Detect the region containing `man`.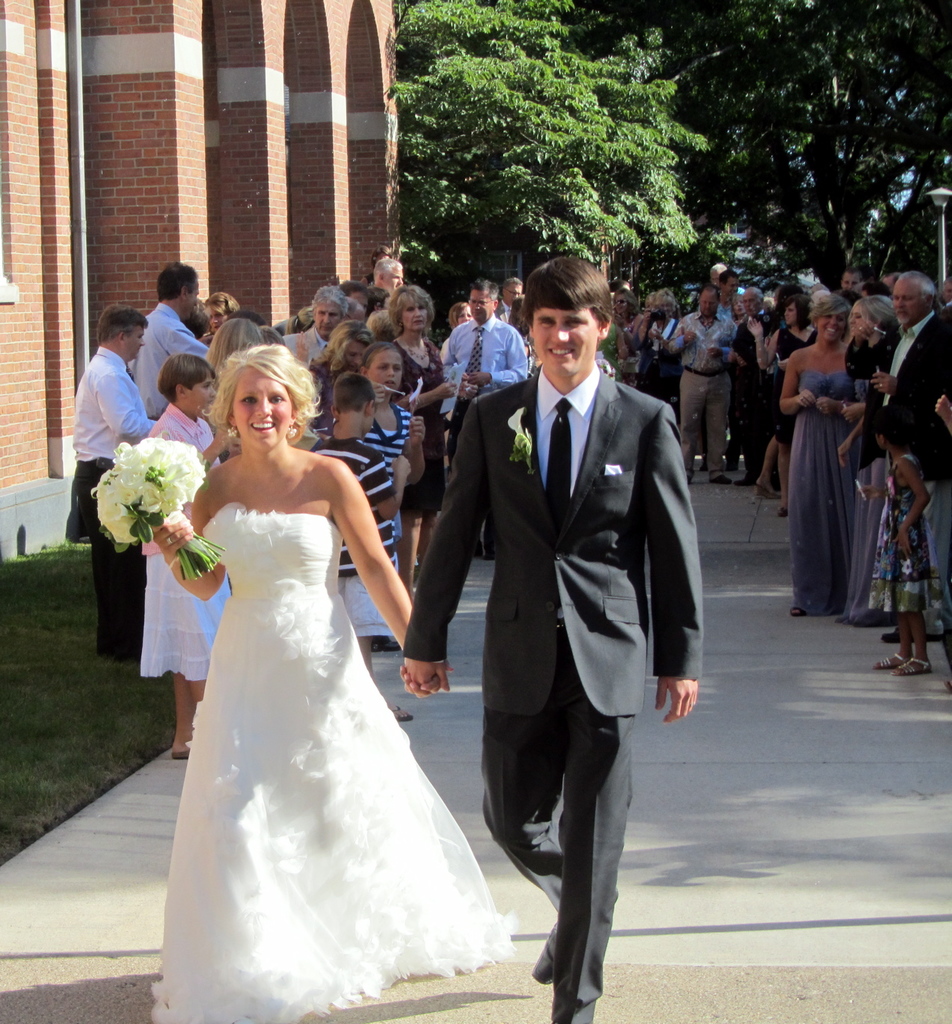
bbox=(860, 272, 951, 651).
